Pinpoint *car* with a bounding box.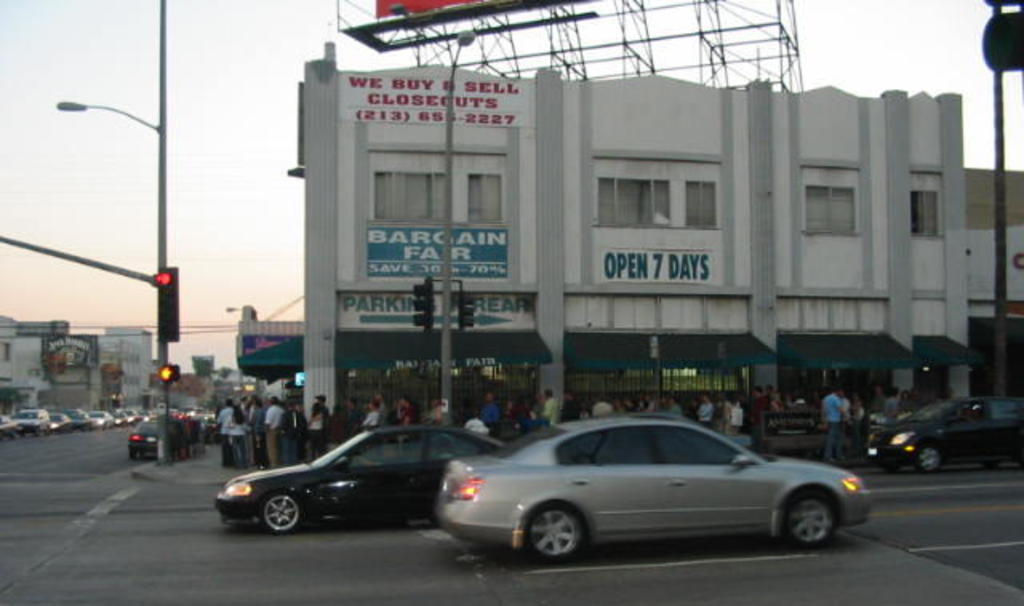
<box>438,413,867,568</box>.
